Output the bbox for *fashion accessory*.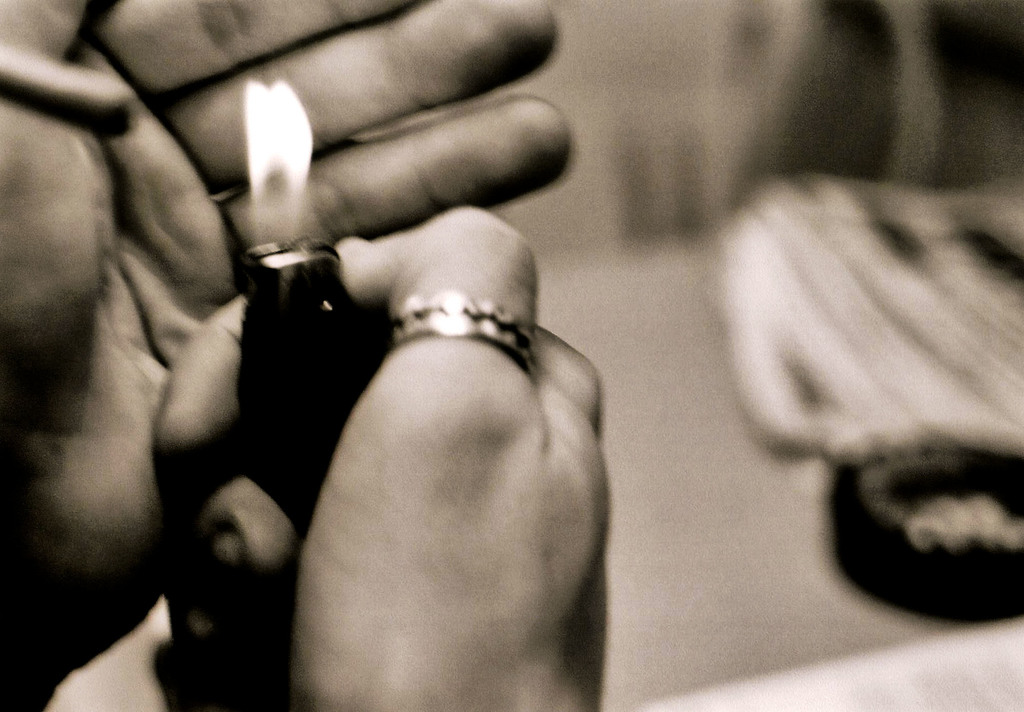
[left=393, top=290, right=538, bottom=374].
